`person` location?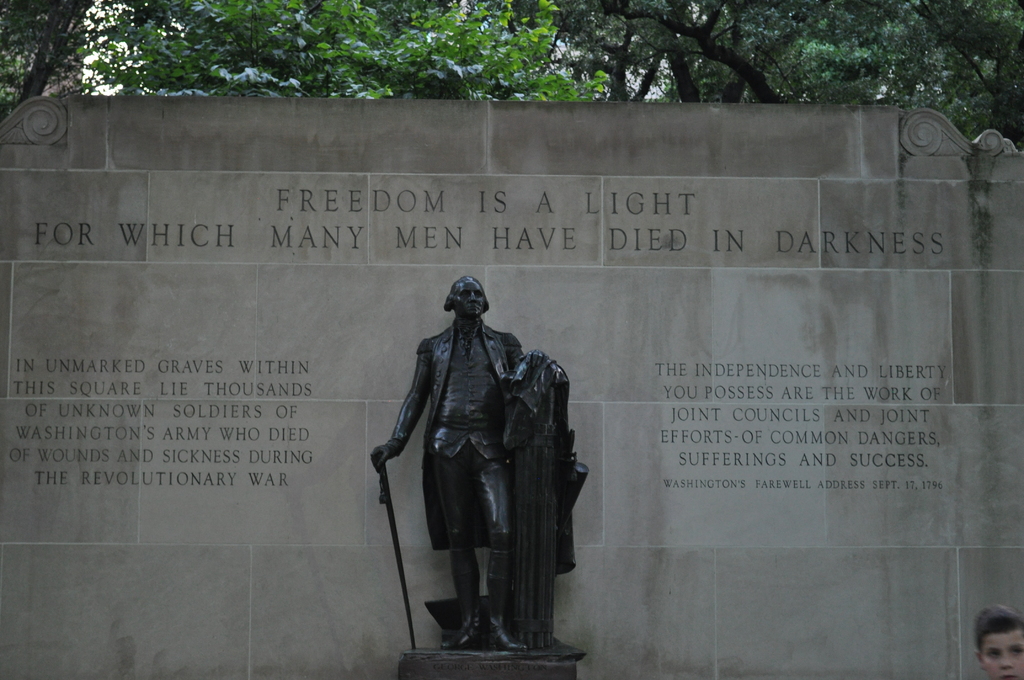
<region>385, 270, 581, 664</region>
